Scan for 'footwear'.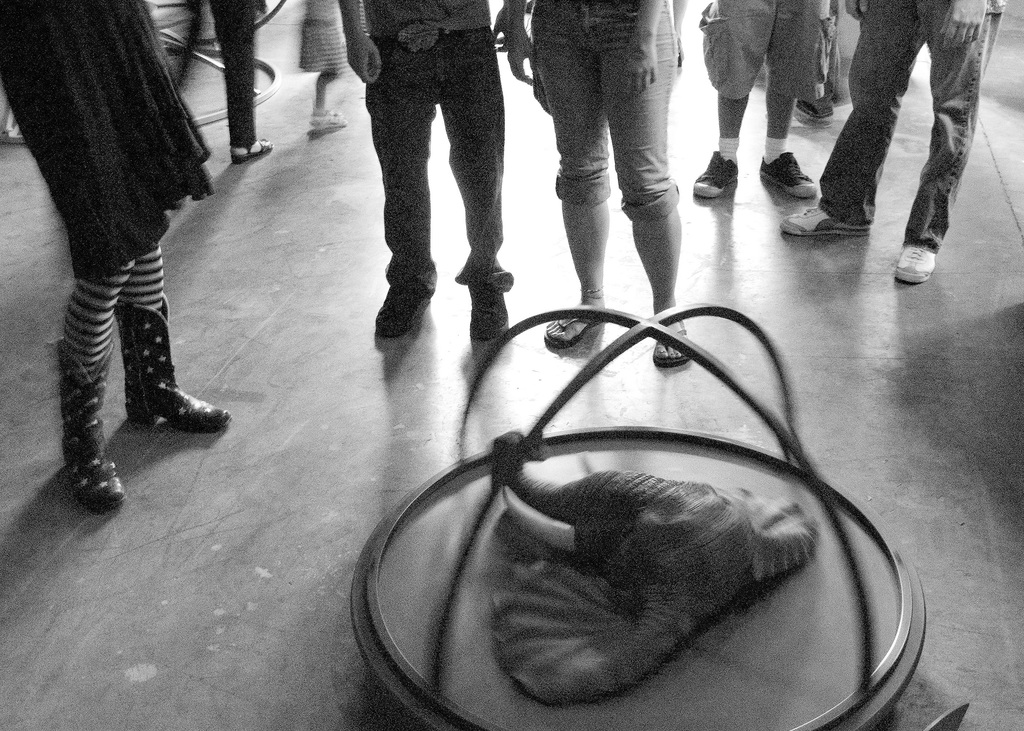
Scan result: left=227, top=138, right=273, bottom=162.
